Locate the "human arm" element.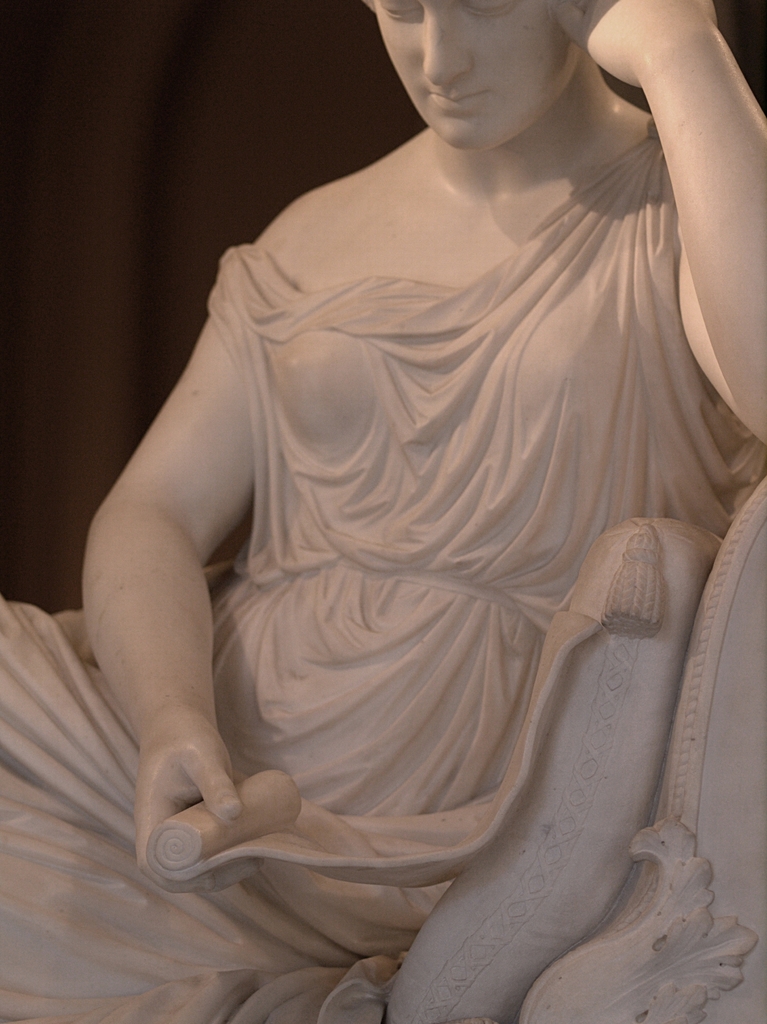
Element bbox: Rect(555, 0, 766, 451).
